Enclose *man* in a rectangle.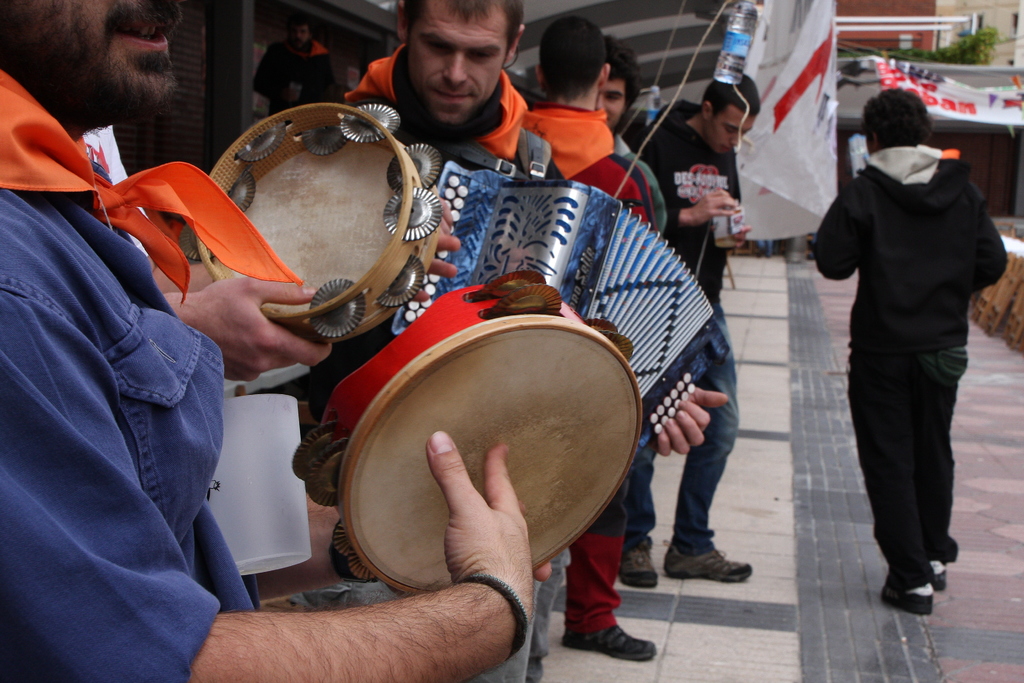
{"left": 301, "top": 0, "right": 730, "bottom": 682}.
